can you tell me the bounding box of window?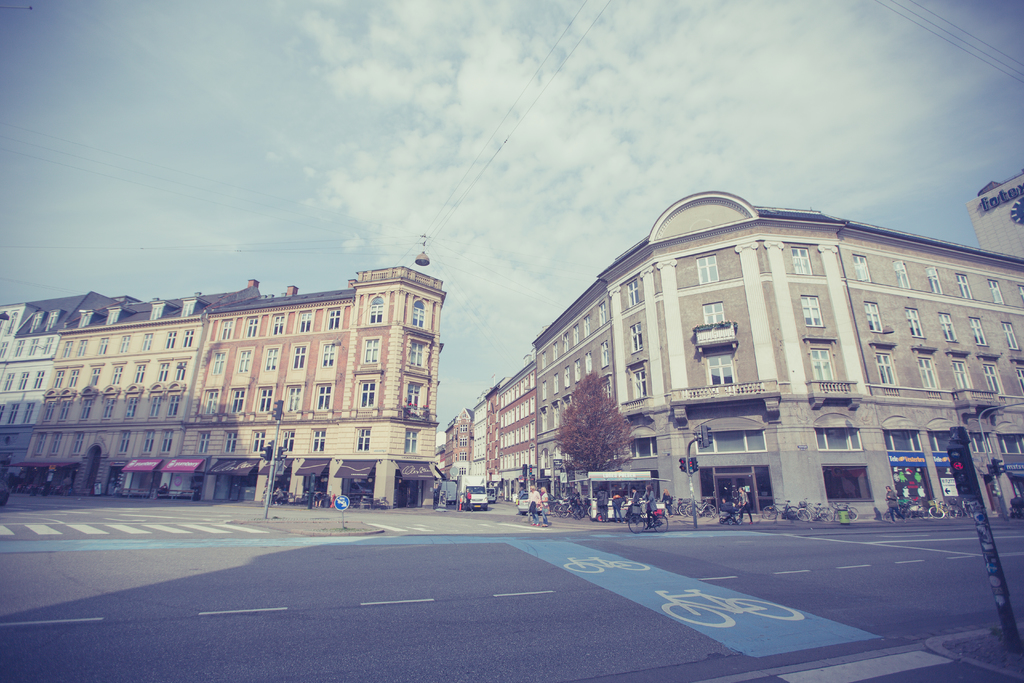
{"left": 1016, "top": 366, "right": 1023, "bottom": 392}.
